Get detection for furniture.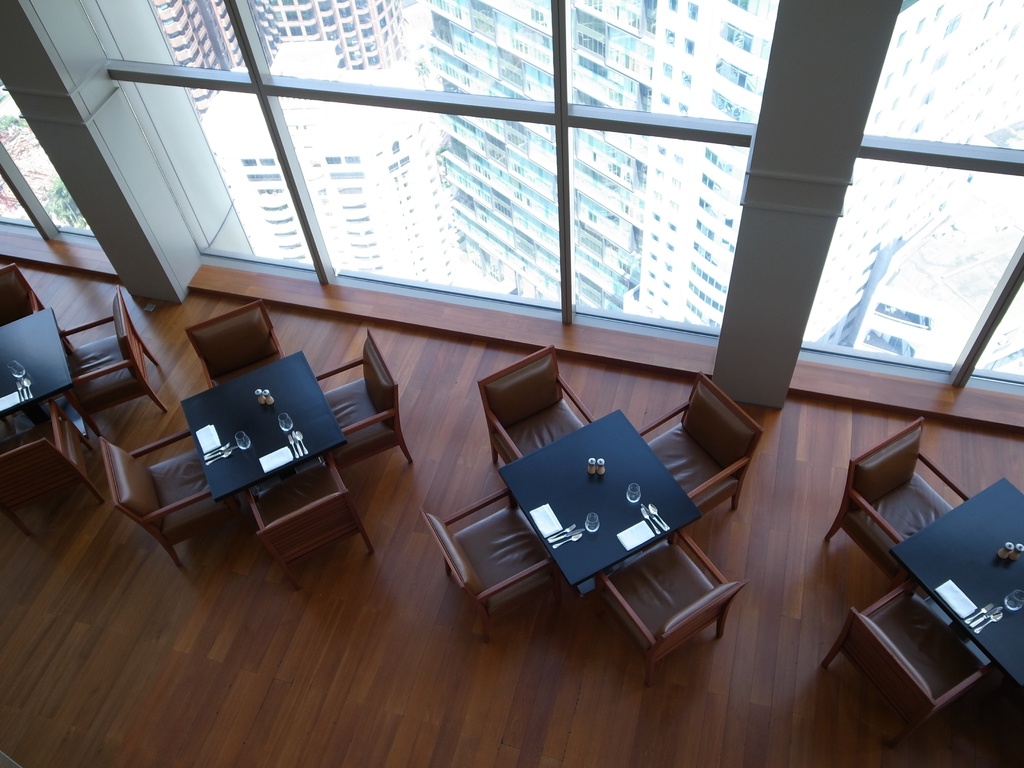
Detection: bbox=[820, 582, 997, 742].
